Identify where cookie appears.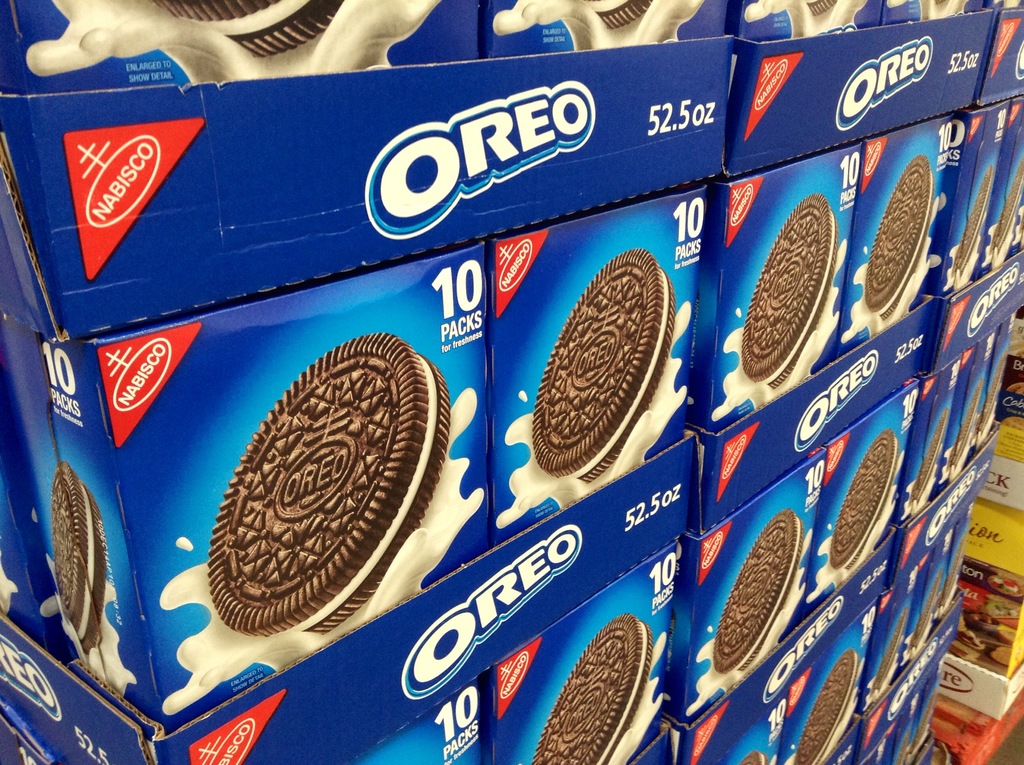
Appears at 947:162:994:277.
